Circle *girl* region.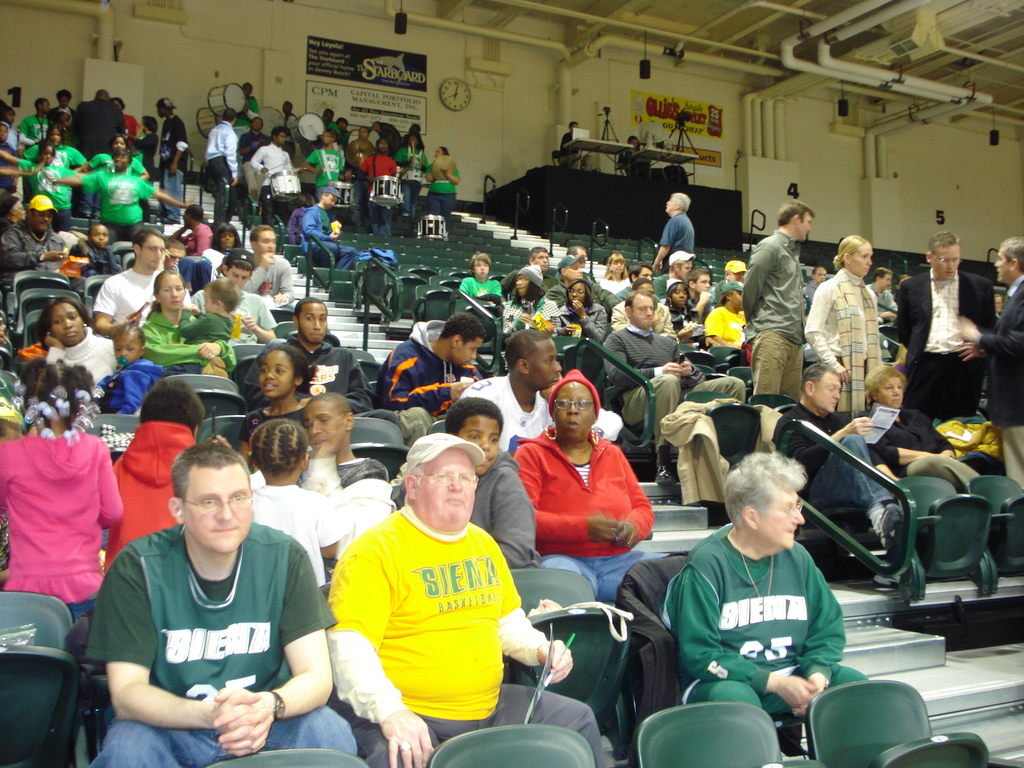
Region: pyautogui.locateOnScreen(205, 340, 312, 474).
